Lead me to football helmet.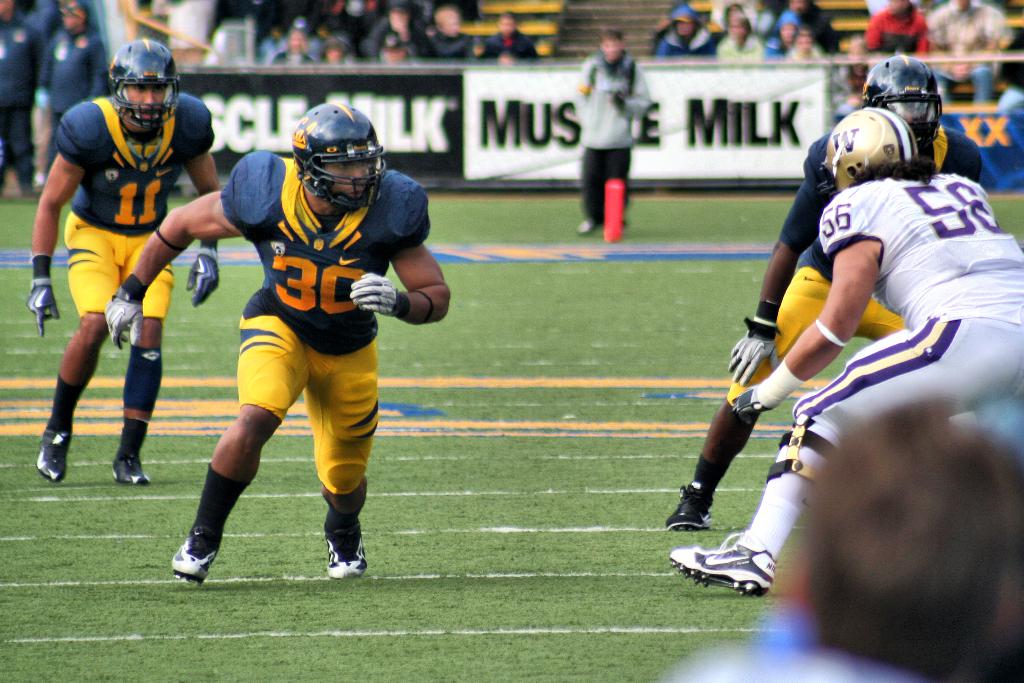
Lead to {"x1": 292, "y1": 102, "x2": 387, "y2": 214}.
